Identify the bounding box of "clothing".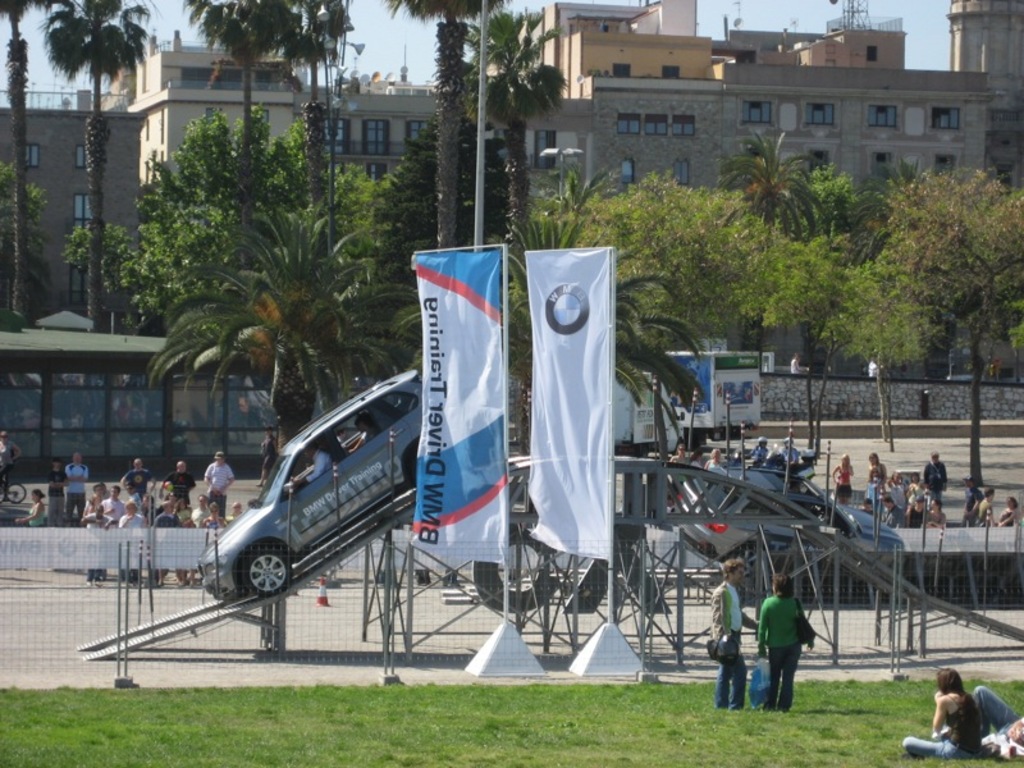
locate(165, 466, 198, 511).
